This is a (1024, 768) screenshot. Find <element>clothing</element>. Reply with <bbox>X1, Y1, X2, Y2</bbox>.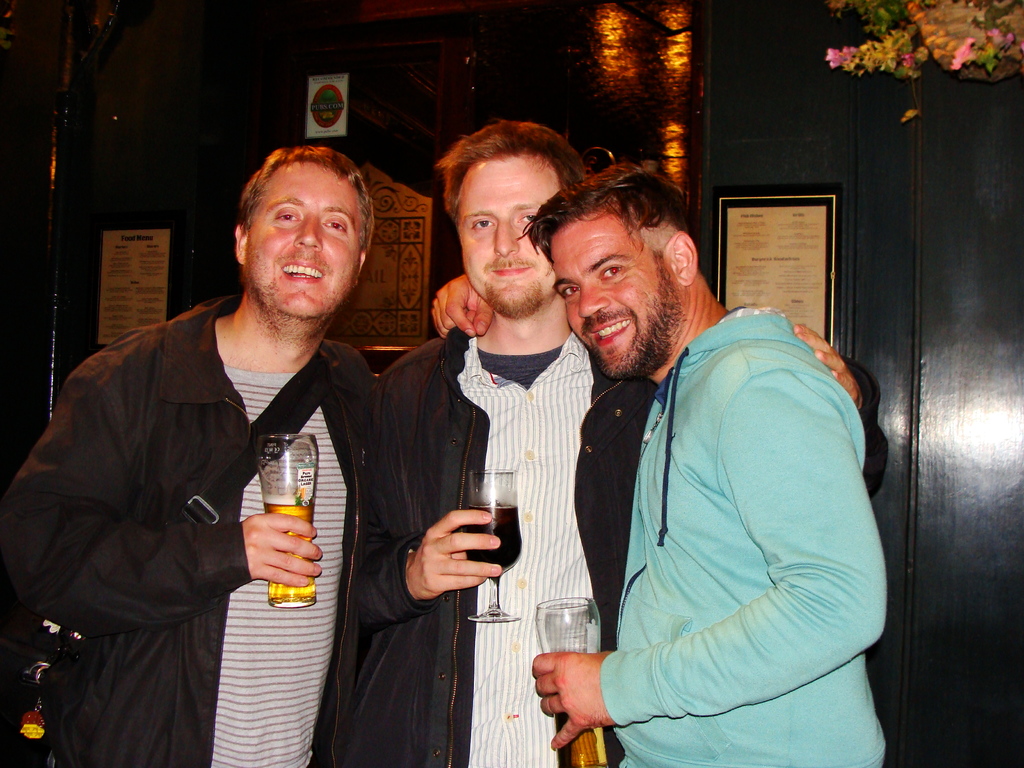
<bbox>345, 325, 887, 767</bbox>.
